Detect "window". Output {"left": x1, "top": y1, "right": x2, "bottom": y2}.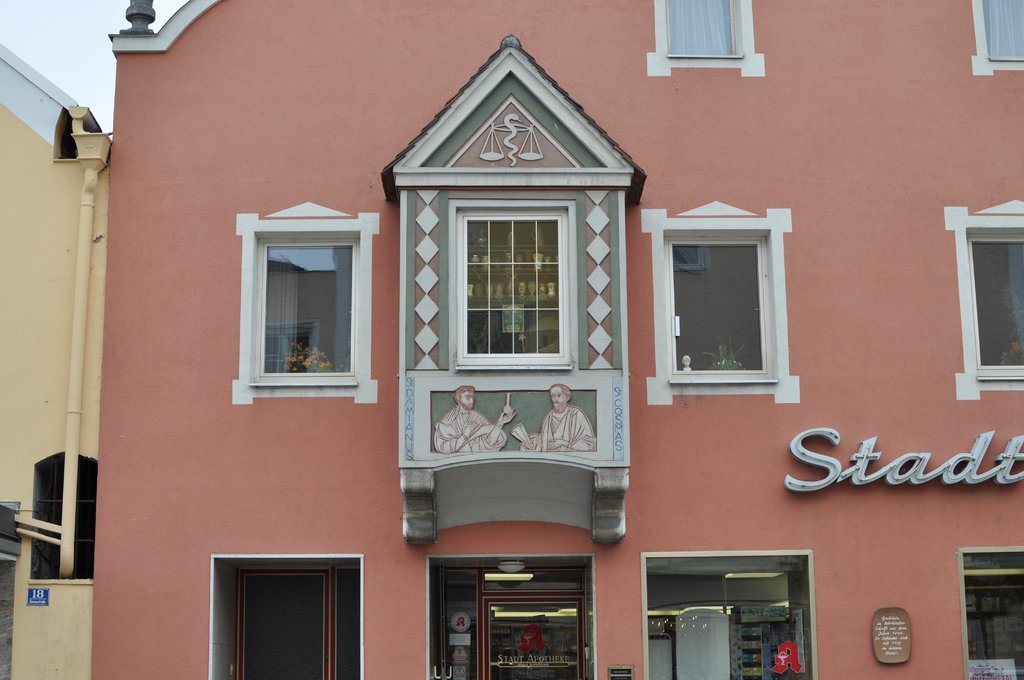
{"left": 669, "top": 238, "right": 764, "bottom": 376}.
